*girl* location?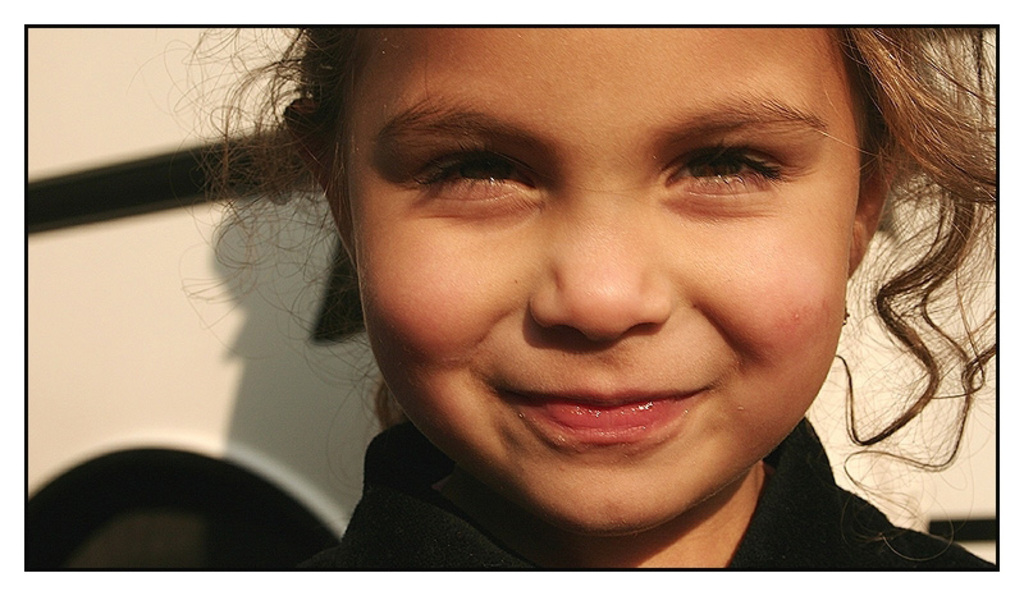
x1=157, y1=27, x2=1002, y2=574
